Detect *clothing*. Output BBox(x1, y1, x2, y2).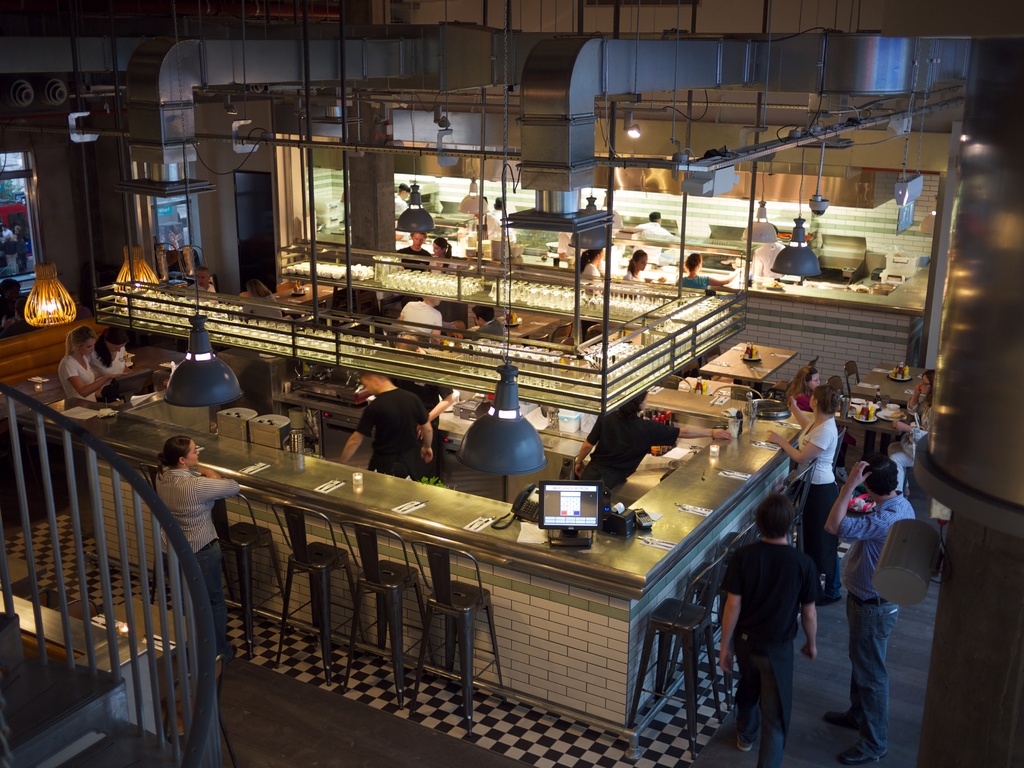
BBox(155, 460, 244, 653).
